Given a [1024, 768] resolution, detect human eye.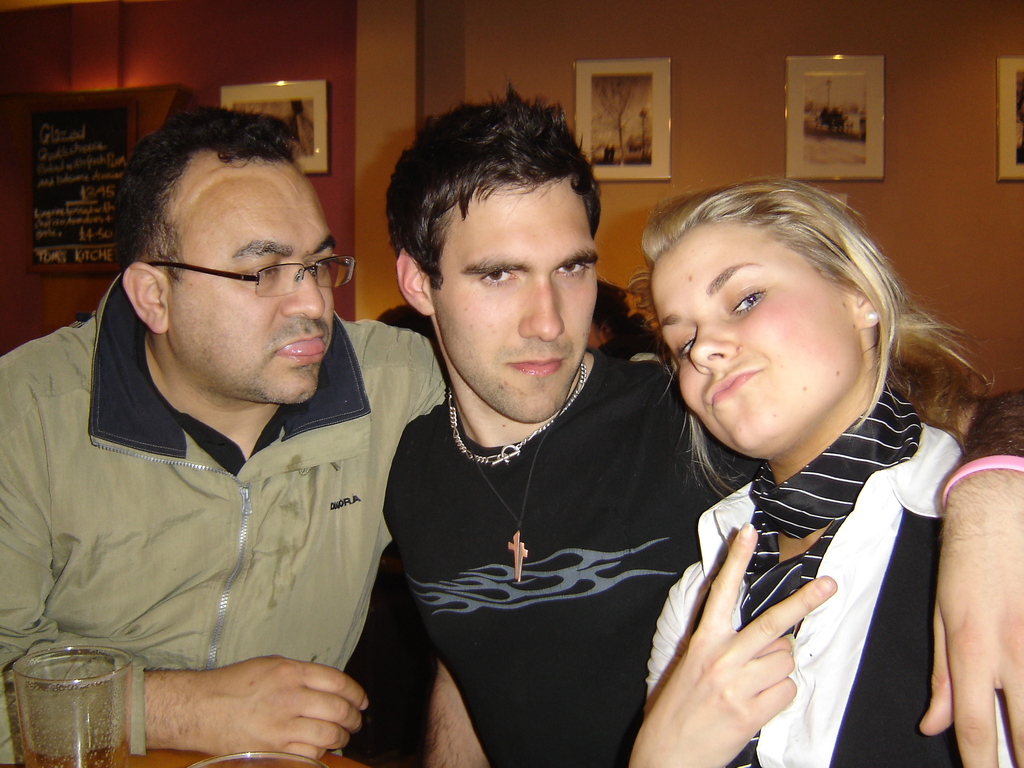
{"left": 733, "top": 290, "right": 766, "bottom": 314}.
